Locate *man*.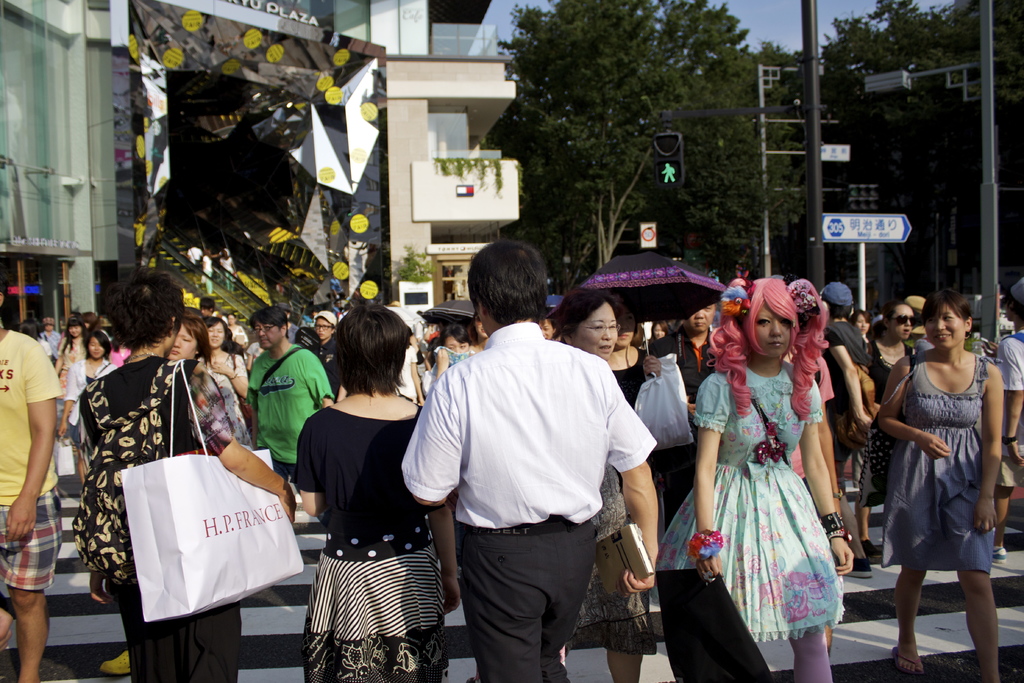
Bounding box: [left=245, top=302, right=333, bottom=488].
